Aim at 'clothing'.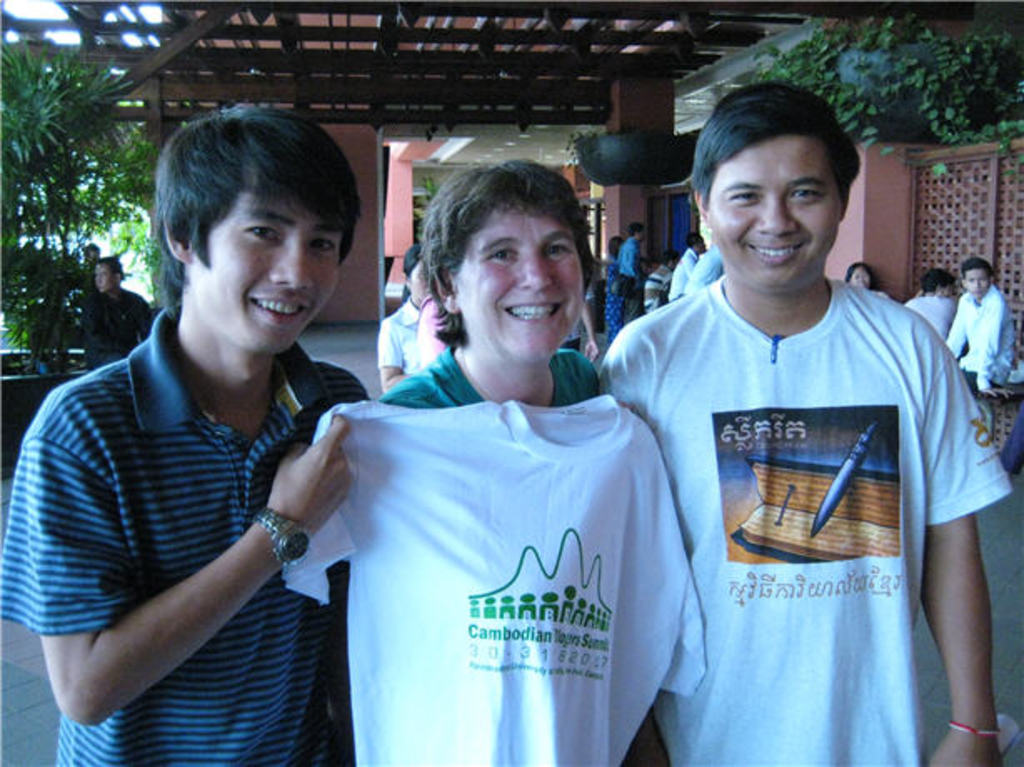
Aimed at pyautogui.locateOnScreen(685, 250, 722, 292).
